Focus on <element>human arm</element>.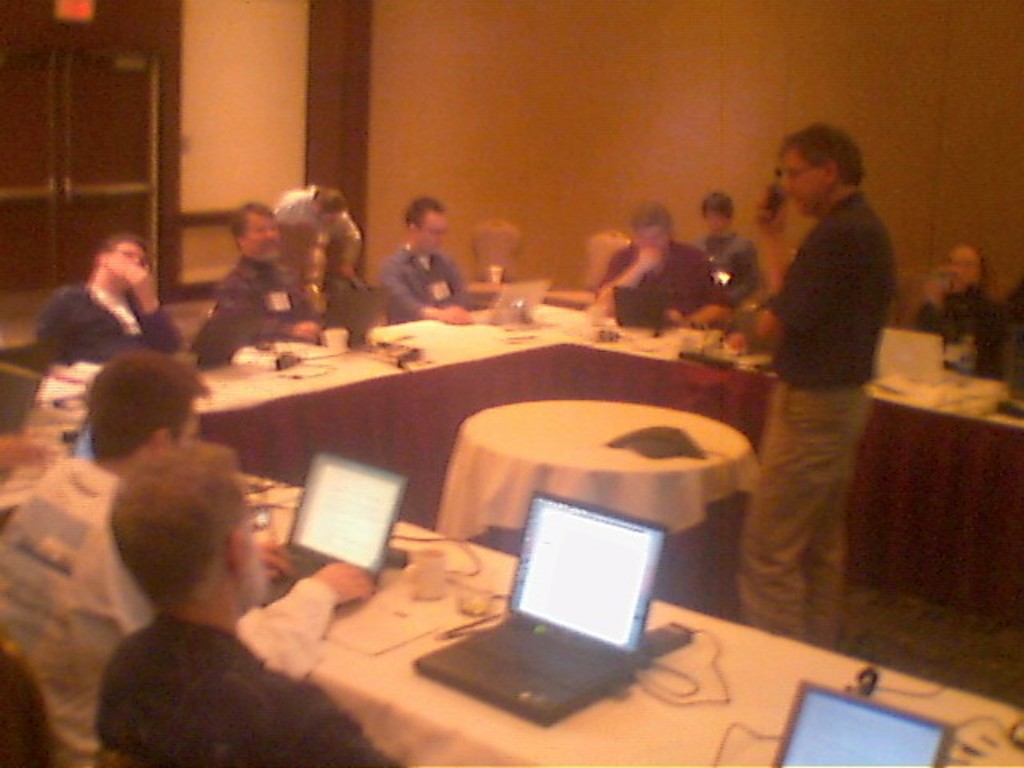
Focused at 752, 178, 794, 294.
